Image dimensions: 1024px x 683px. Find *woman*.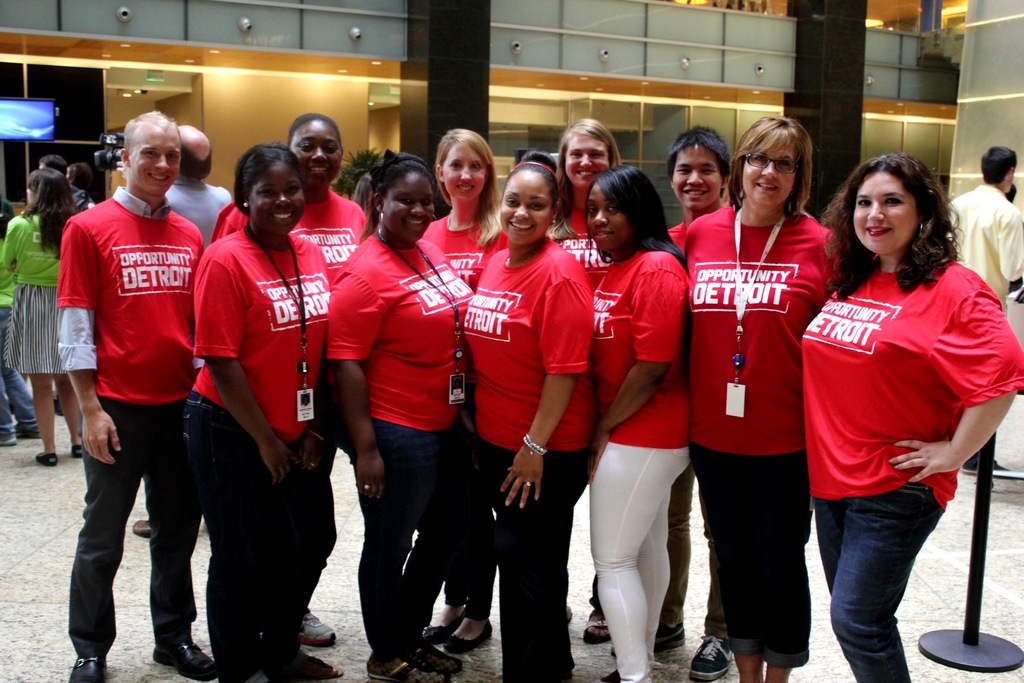
583 158 697 682.
